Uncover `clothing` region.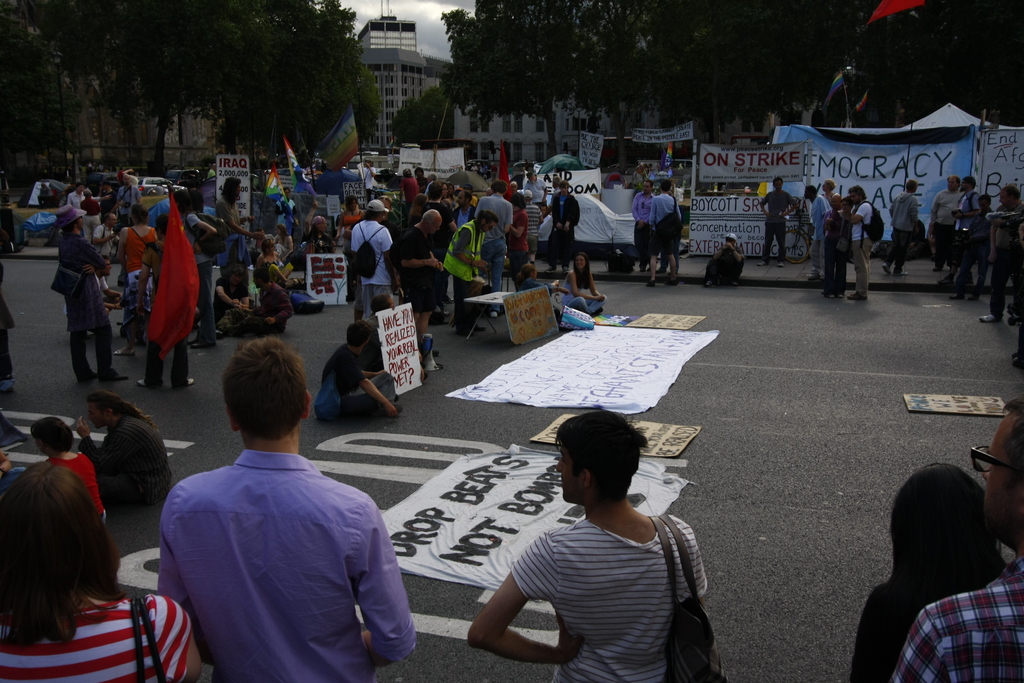
Uncovered: [826,192,832,210].
